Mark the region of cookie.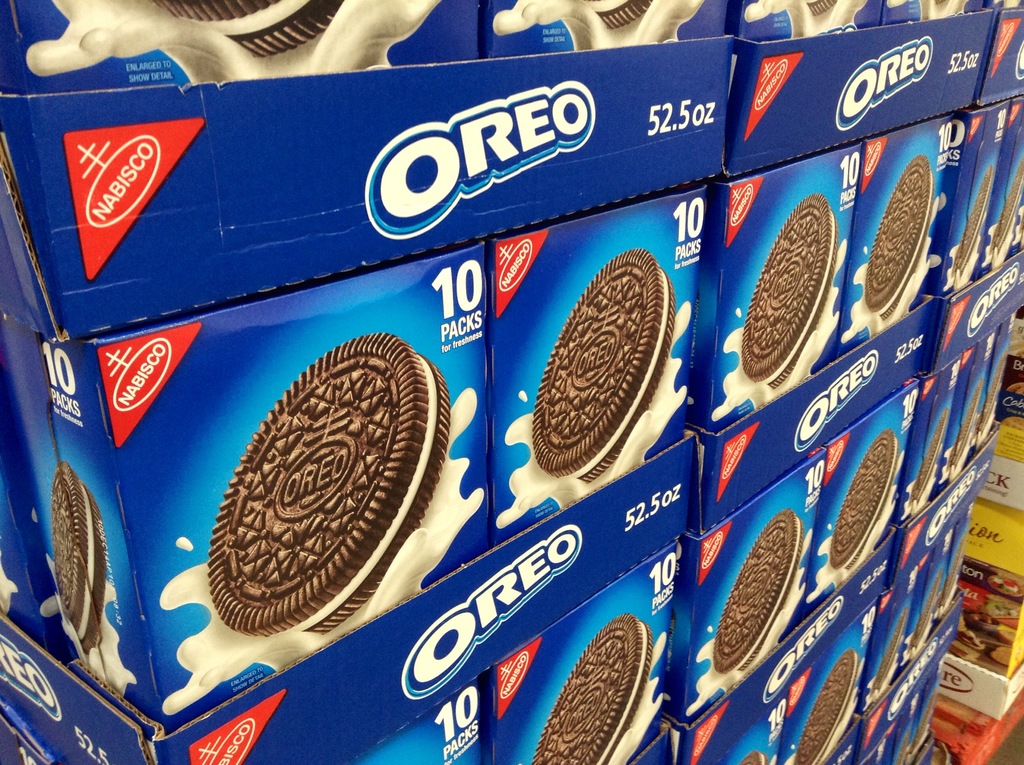
Region: region(586, 0, 657, 29).
